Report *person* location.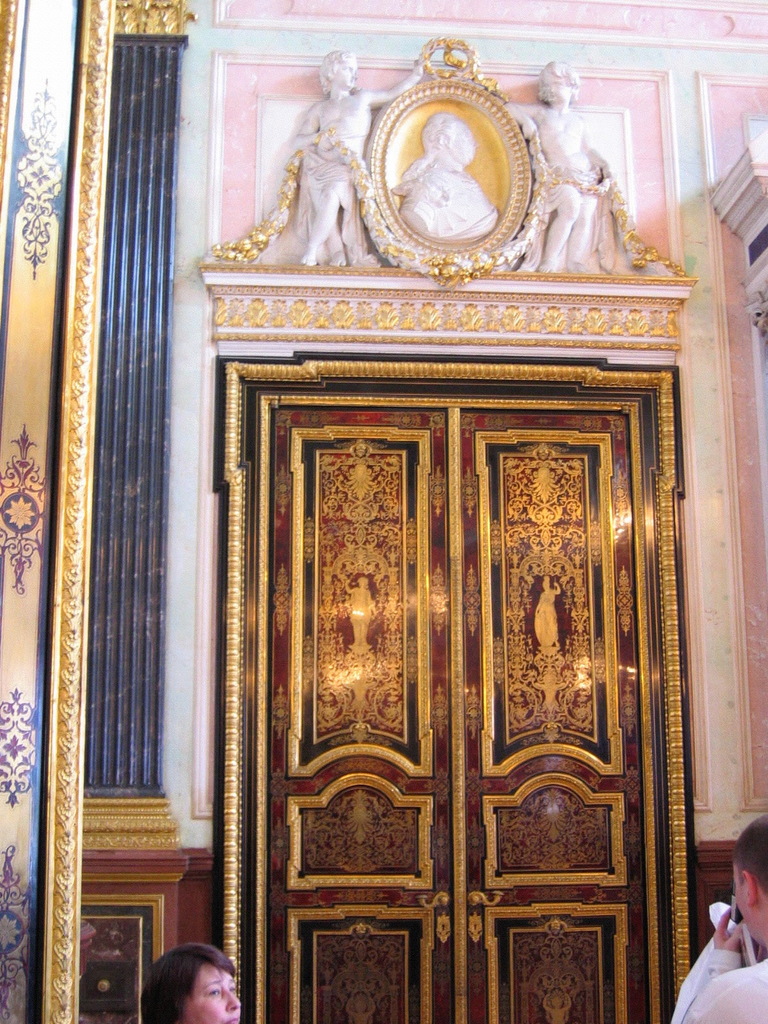
Report: crop(138, 927, 249, 1023).
